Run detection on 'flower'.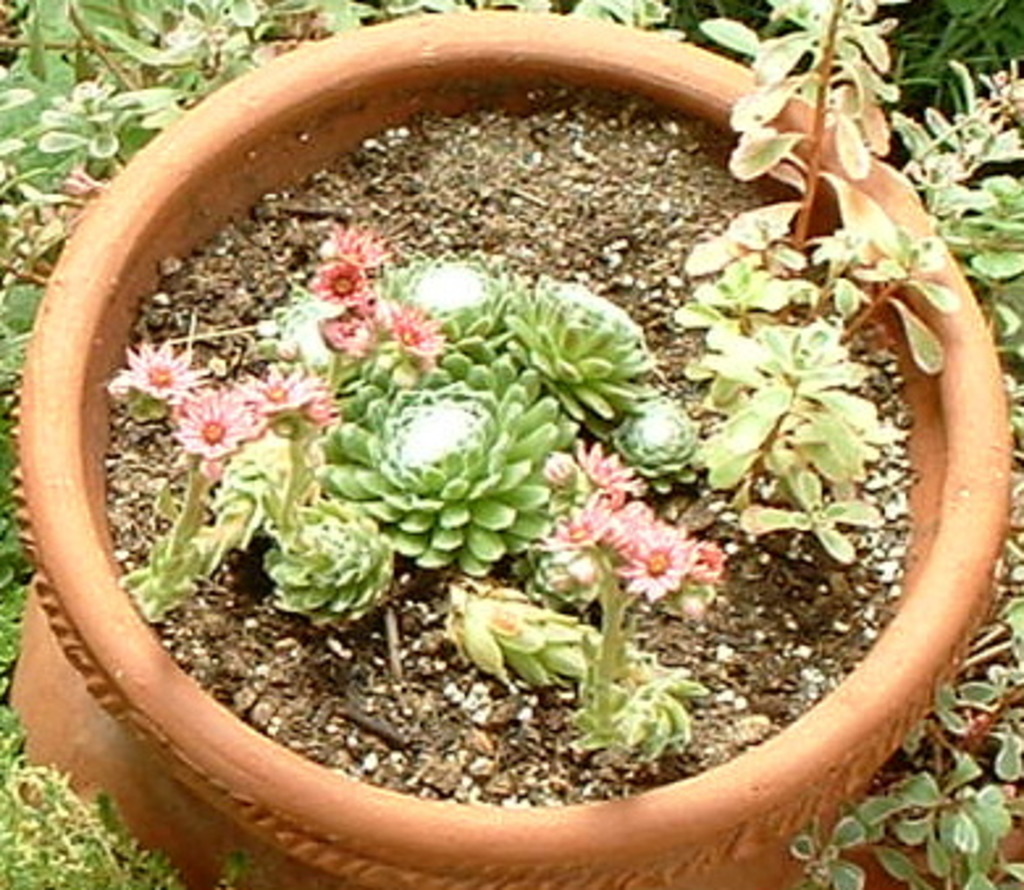
Result: bbox=[108, 333, 221, 410].
